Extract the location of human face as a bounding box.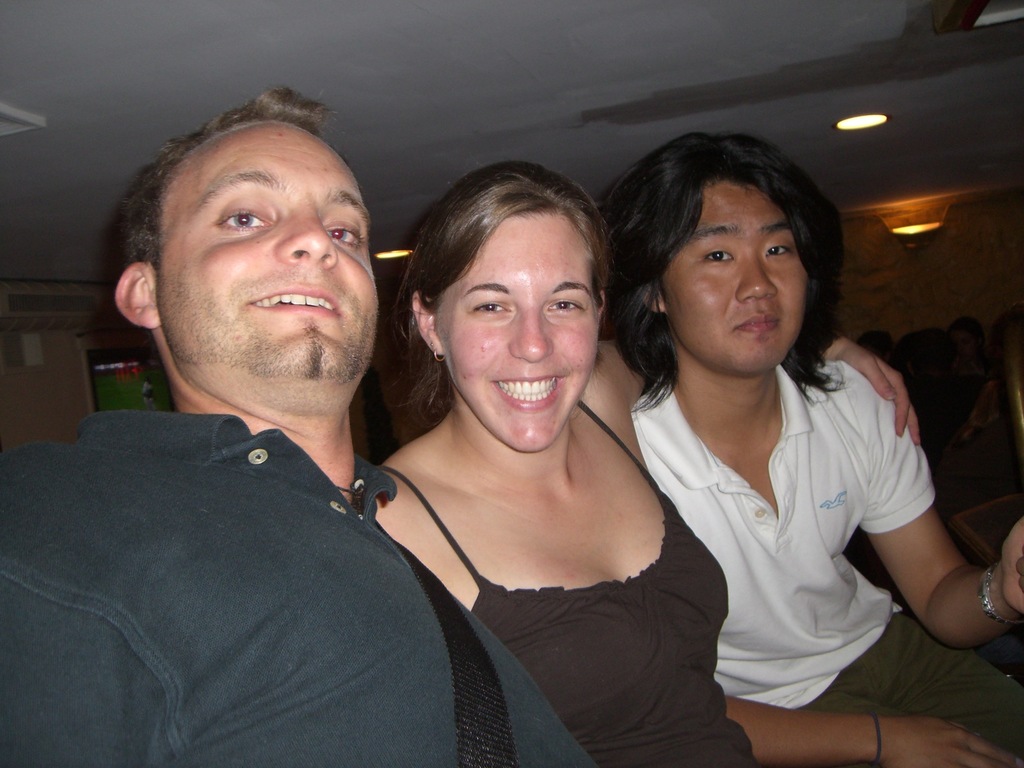
666 175 809 380.
